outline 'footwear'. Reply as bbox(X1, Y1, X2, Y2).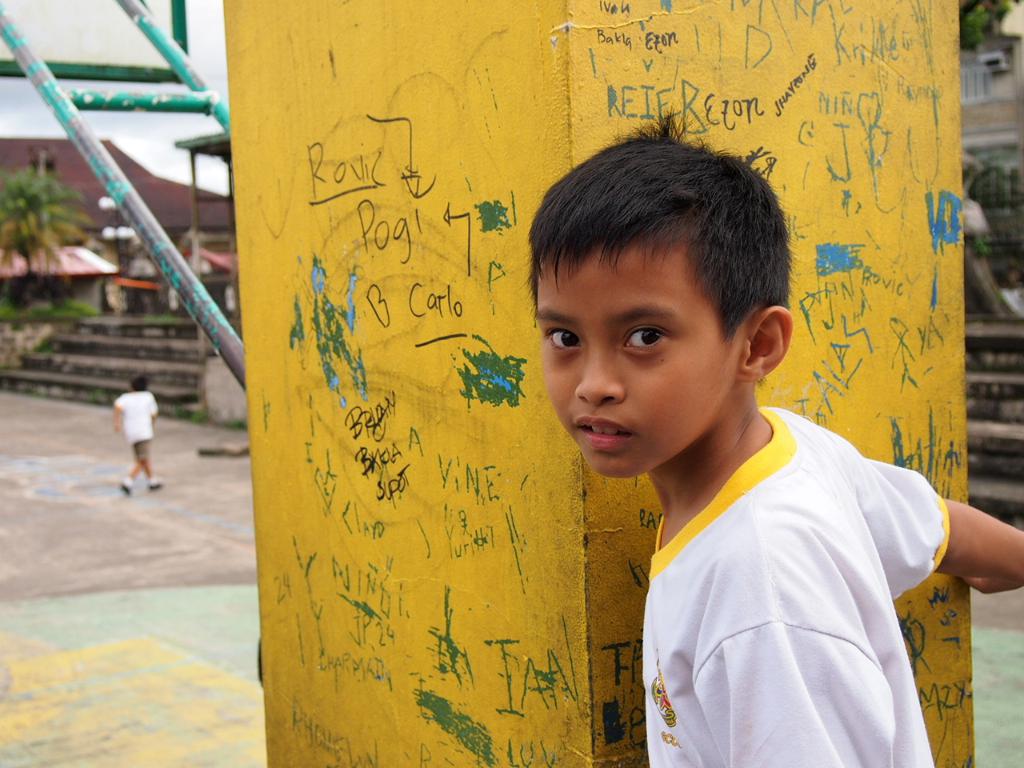
bbox(118, 482, 136, 498).
